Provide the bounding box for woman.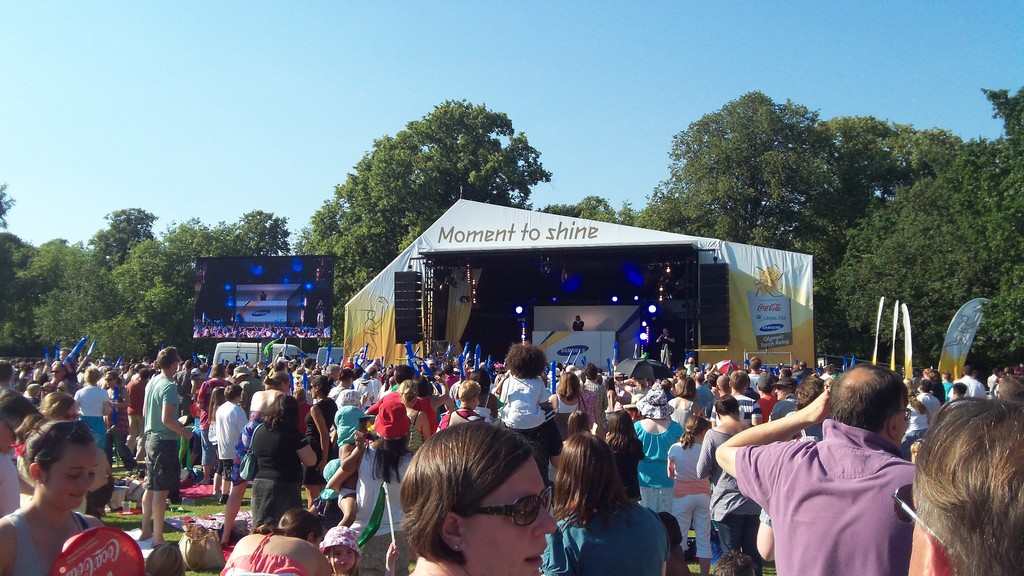
0,413,120,575.
